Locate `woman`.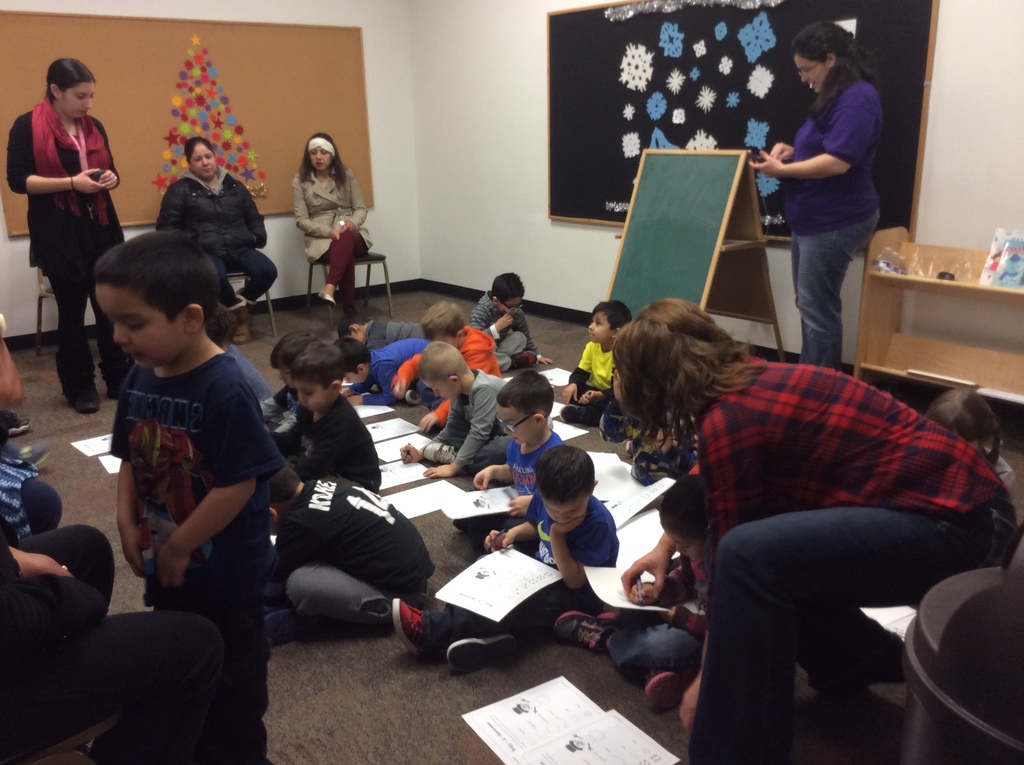
Bounding box: box(6, 61, 125, 418).
